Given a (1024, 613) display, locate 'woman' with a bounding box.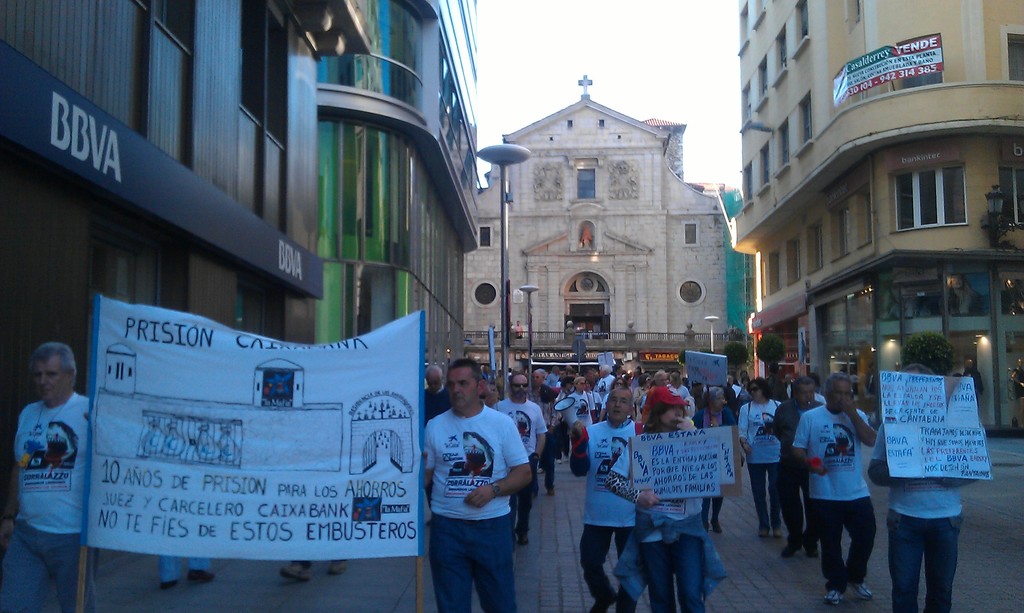
Located: <box>609,386,726,612</box>.
